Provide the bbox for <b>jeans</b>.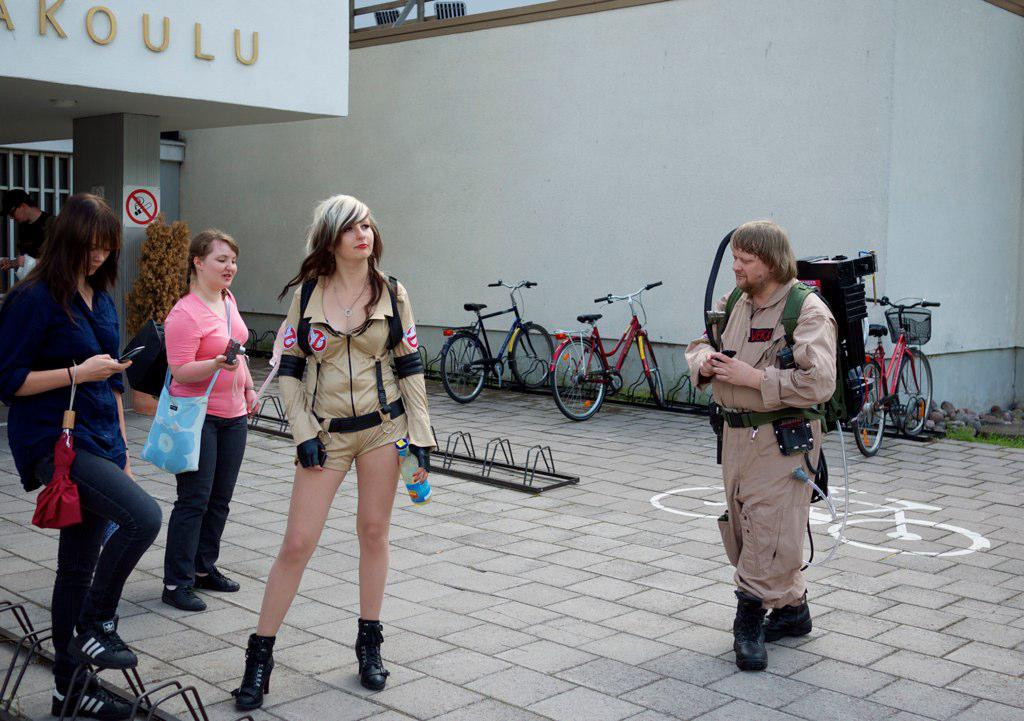
(161,406,249,595).
